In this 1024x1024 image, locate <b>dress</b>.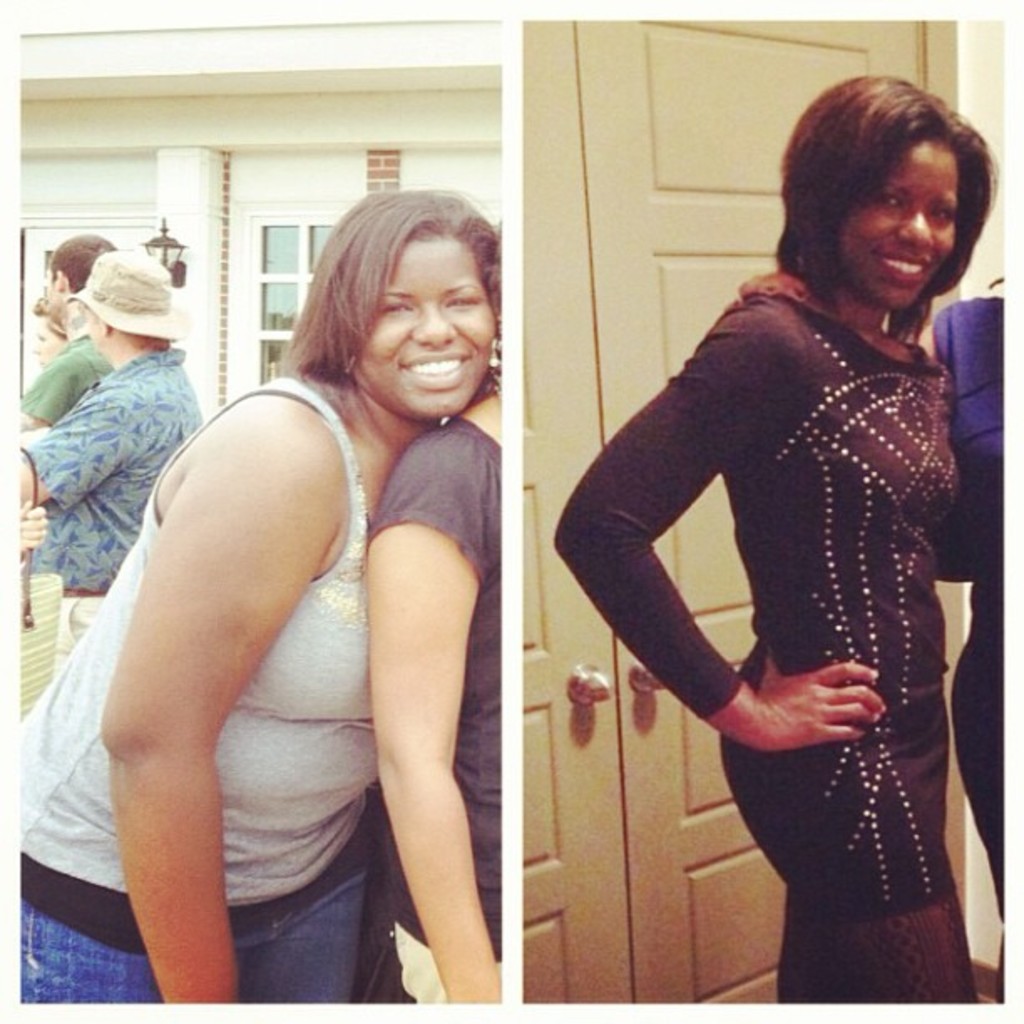
Bounding box: 564:263:960:1002.
